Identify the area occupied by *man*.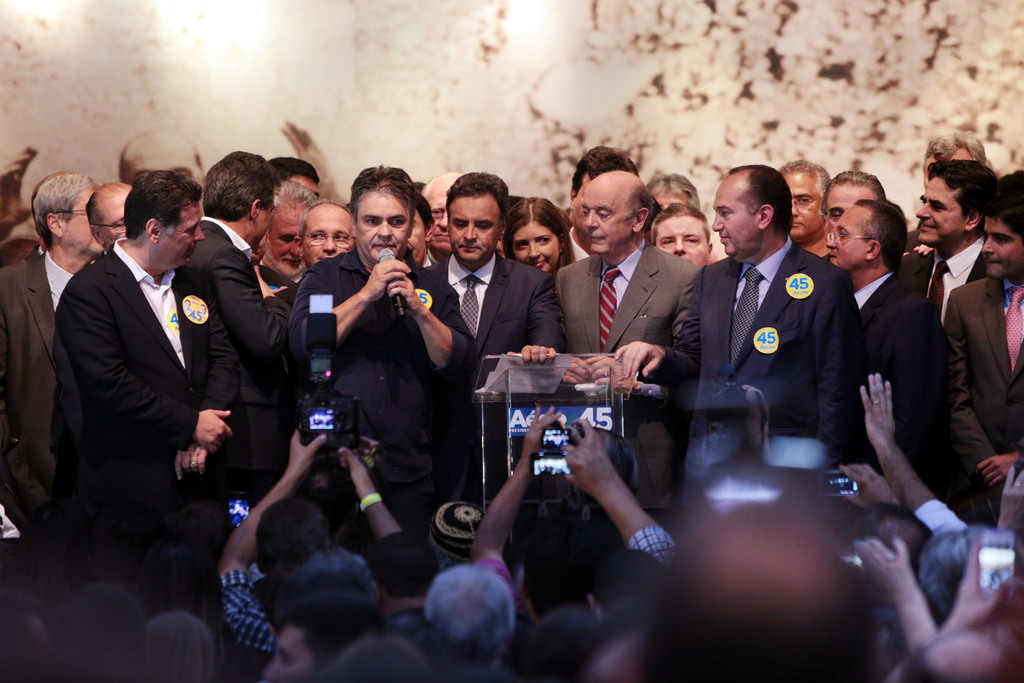
Area: (851, 373, 973, 612).
